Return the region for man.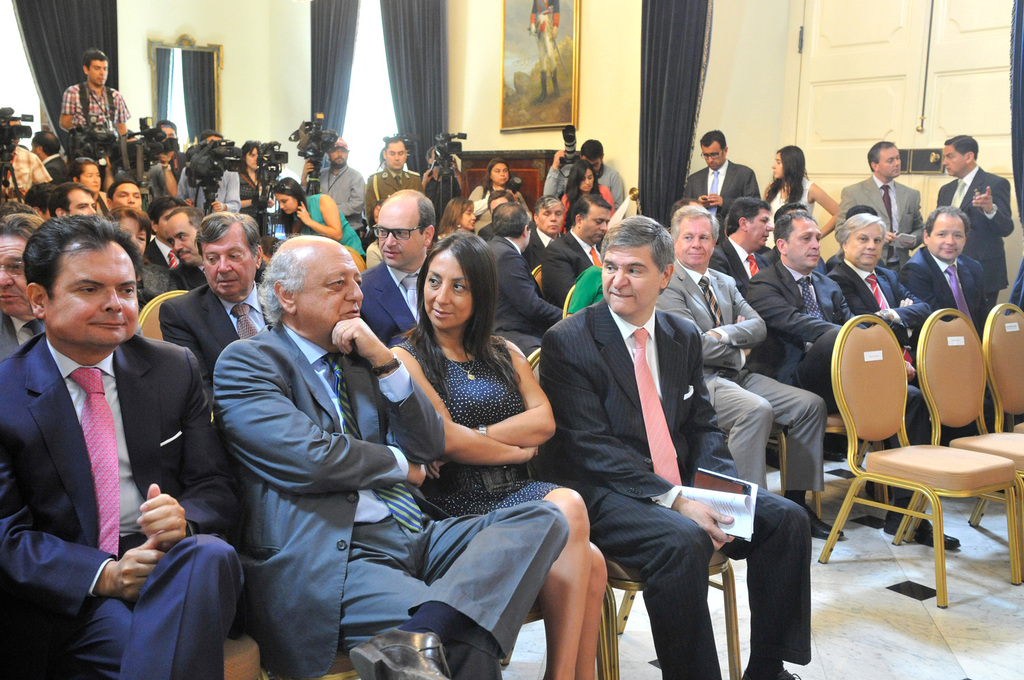
(x1=485, y1=198, x2=563, y2=361).
